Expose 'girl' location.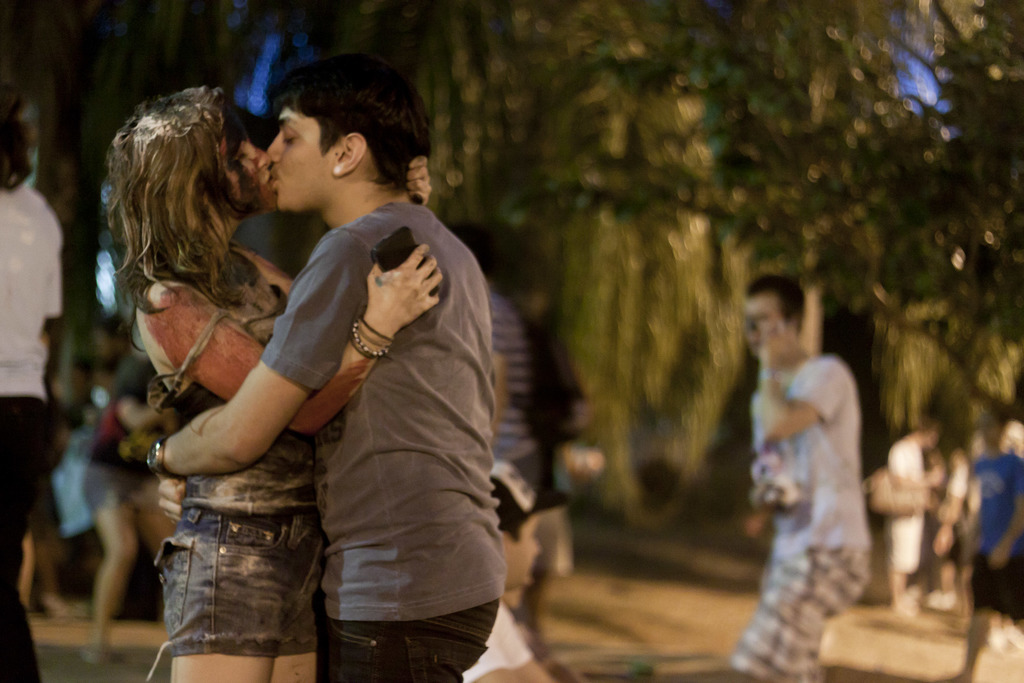
Exposed at [x1=108, y1=76, x2=447, y2=682].
